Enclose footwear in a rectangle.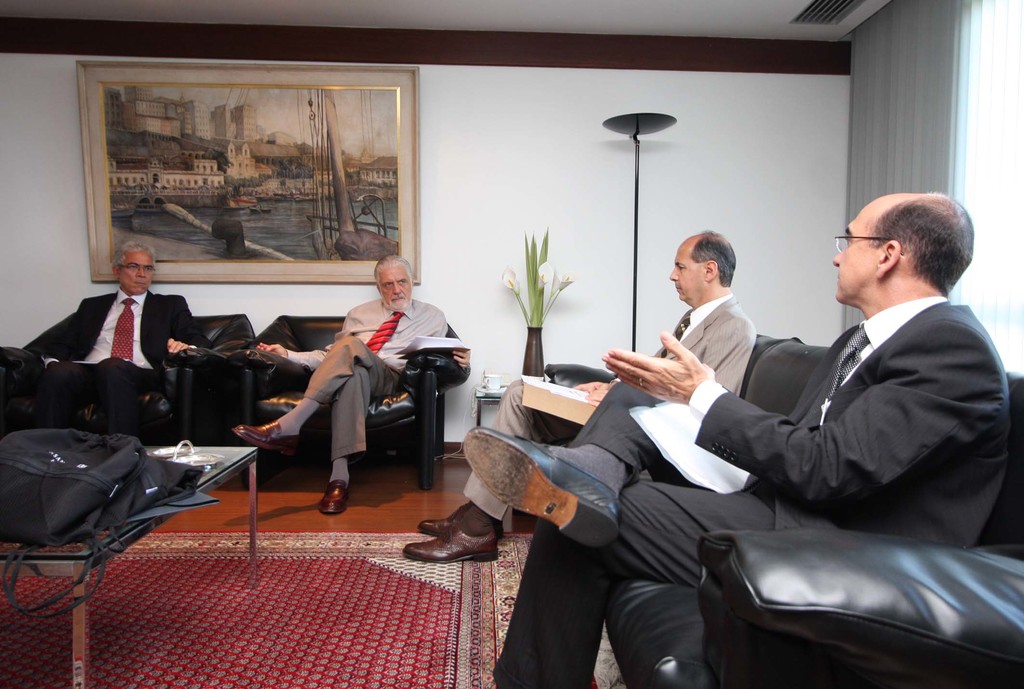
<region>407, 513, 502, 580</region>.
